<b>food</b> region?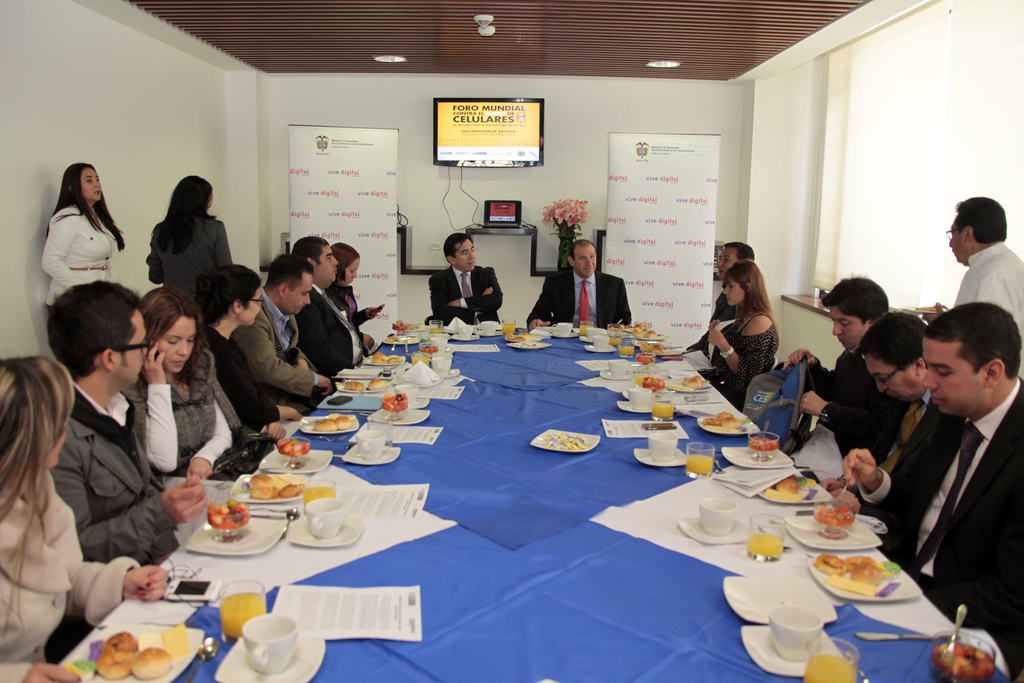
l=364, t=375, r=387, b=389
